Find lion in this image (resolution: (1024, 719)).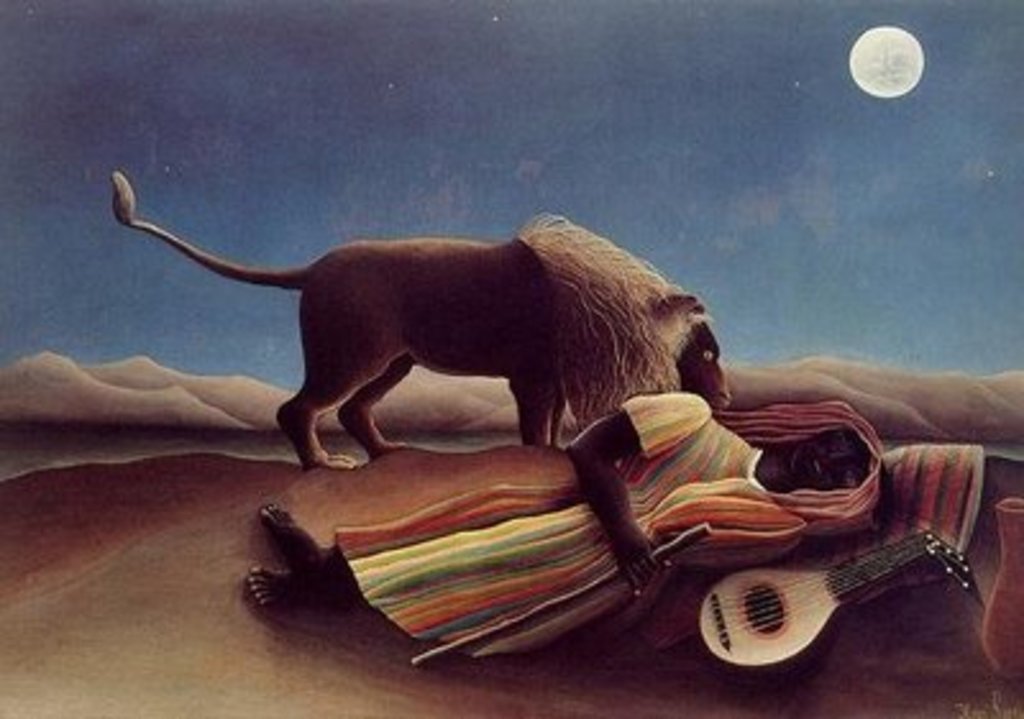
crop(113, 171, 735, 471).
